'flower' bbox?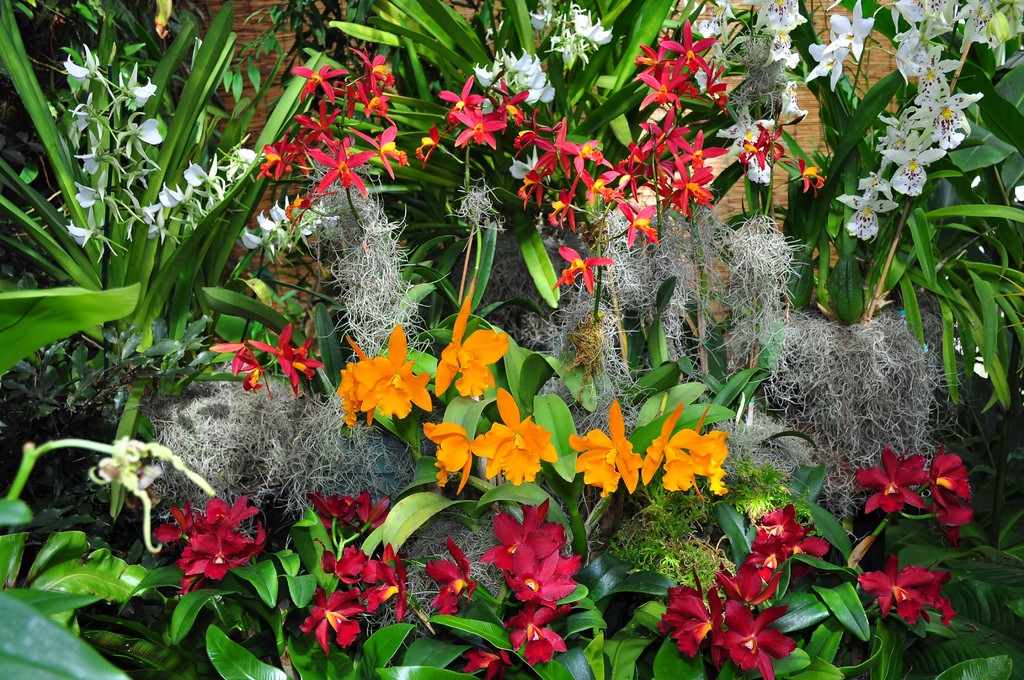
select_region(335, 341, 381, 430)
